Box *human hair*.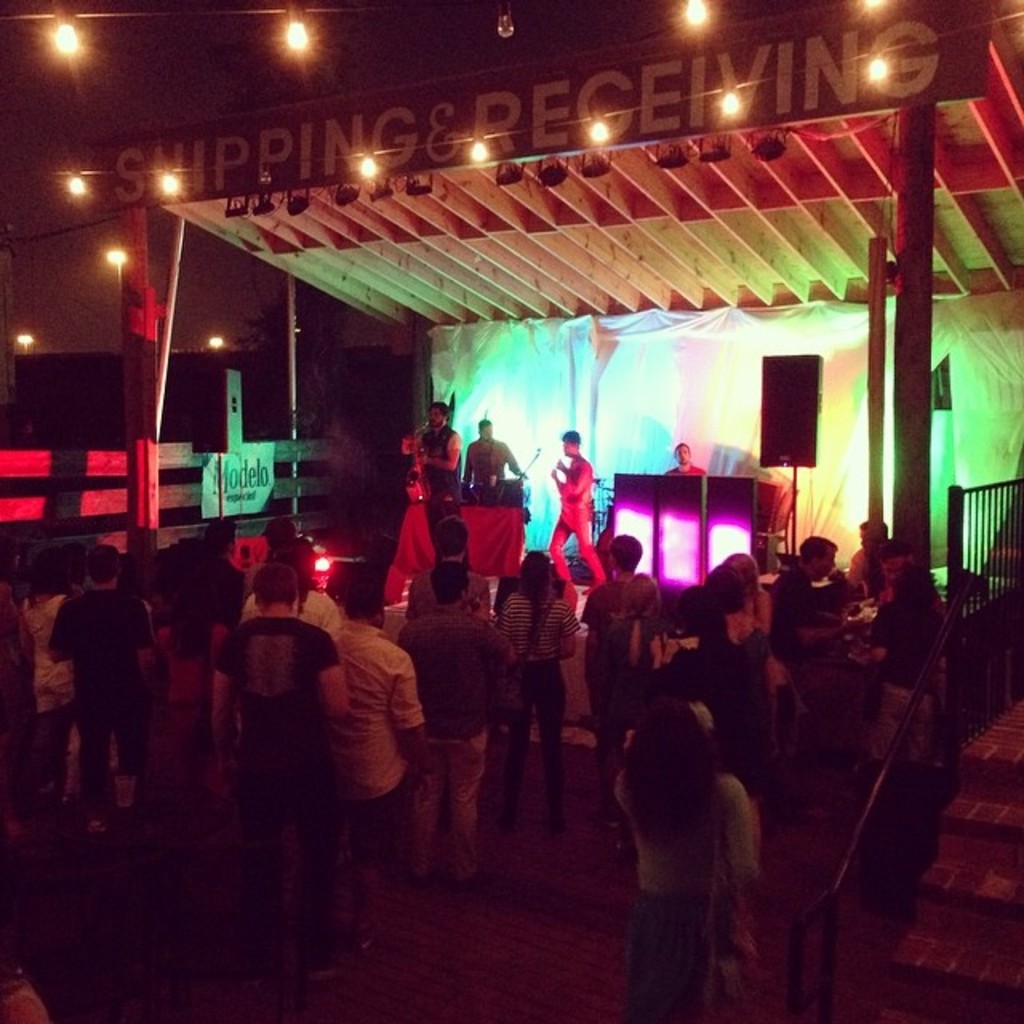
294,531,310,557.
